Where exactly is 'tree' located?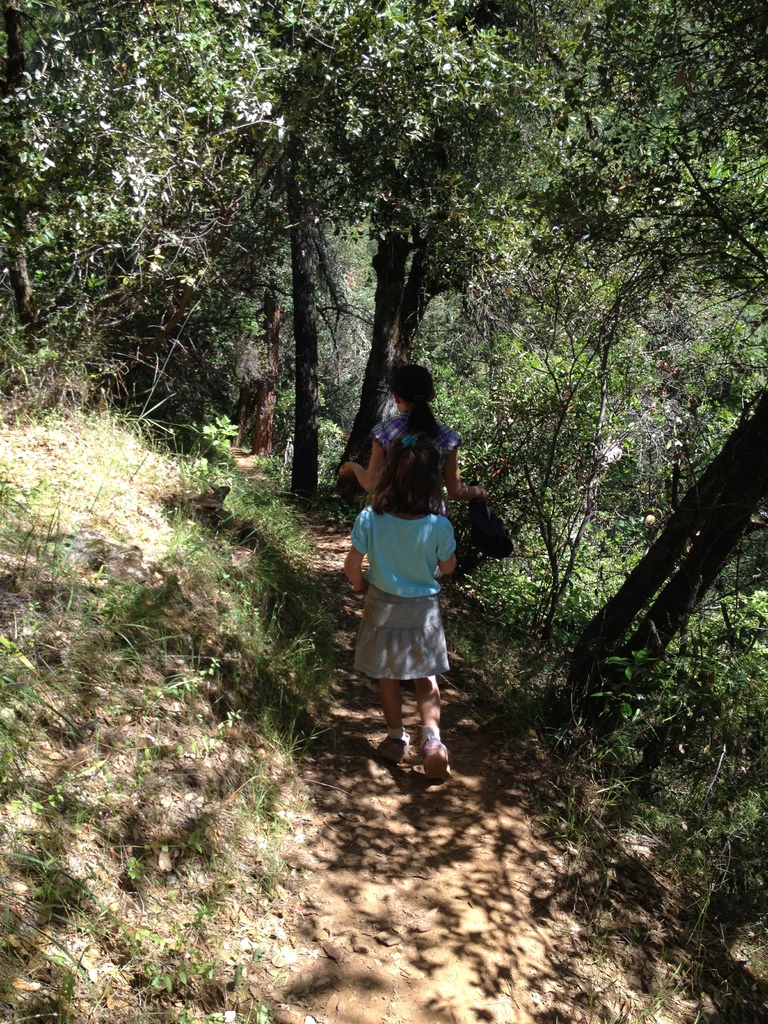
Its bounding box is box(536, 0, 760, 346).
